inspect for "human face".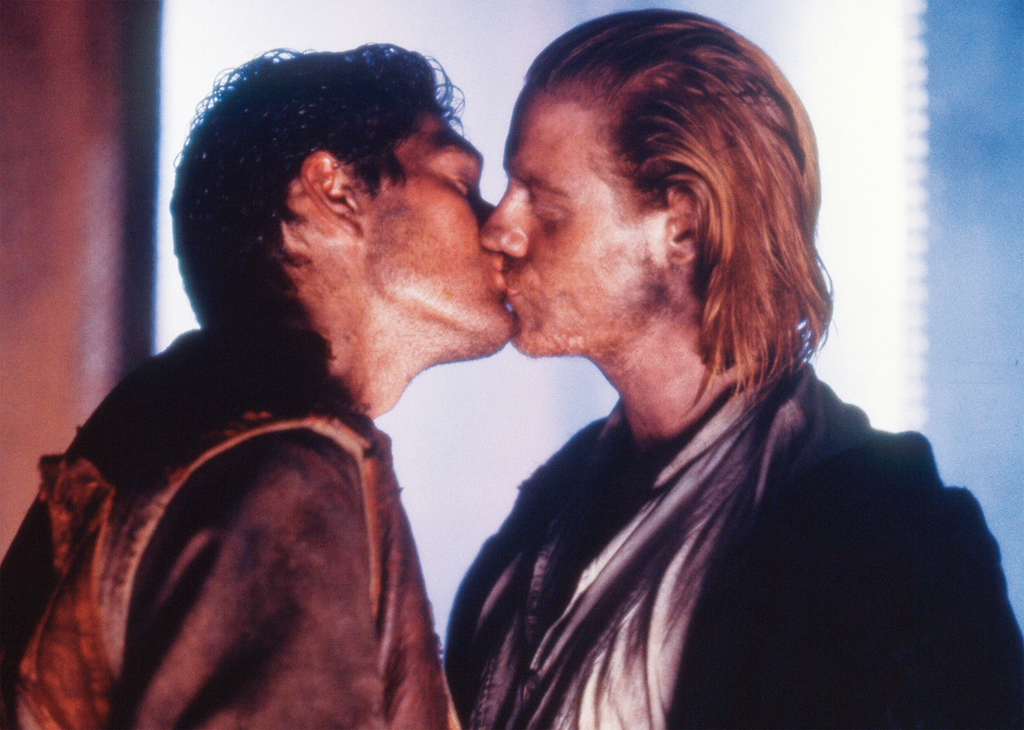
Inspection: box(474, 85, 671, 357).
